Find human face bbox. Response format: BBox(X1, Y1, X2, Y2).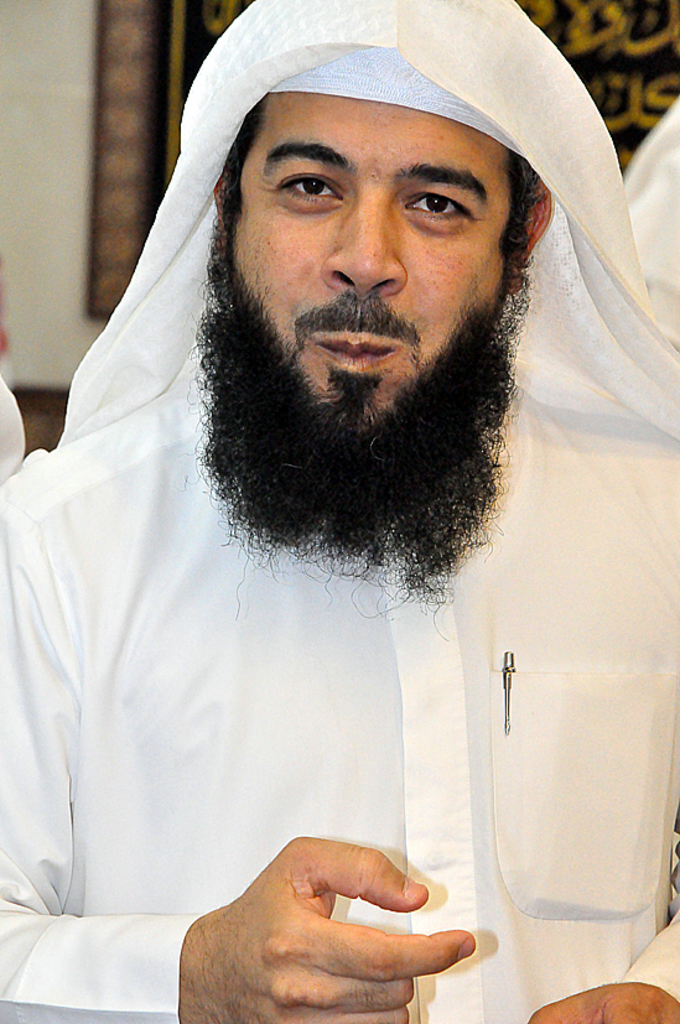
BBox(217, 87, 528, 438).
